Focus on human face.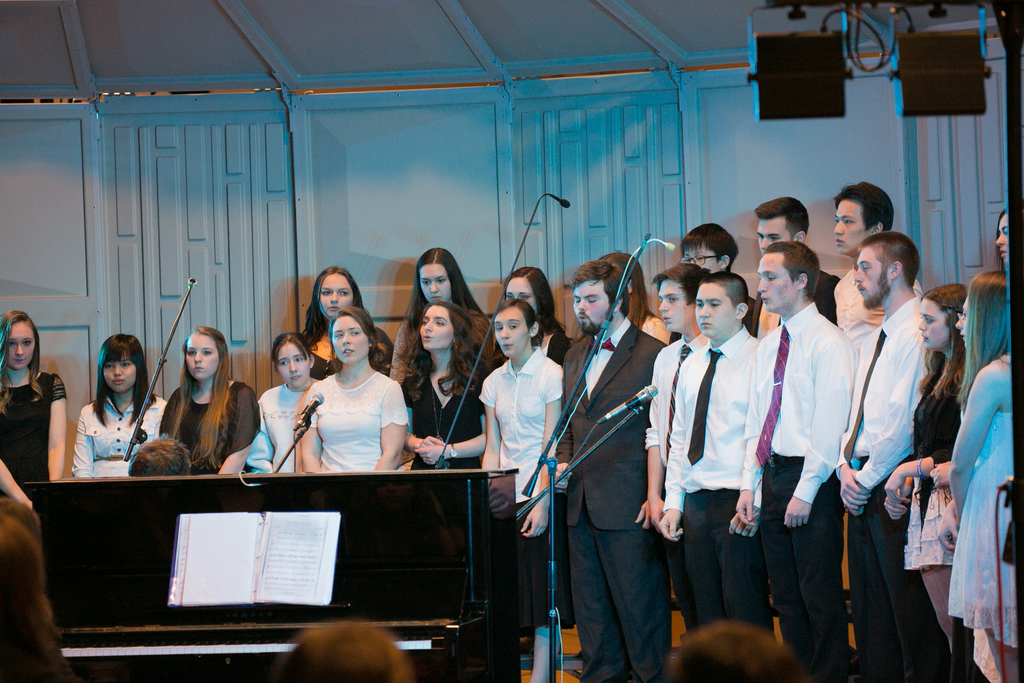
Focused at x1=694 y1=287 x2=733 y2=333.
